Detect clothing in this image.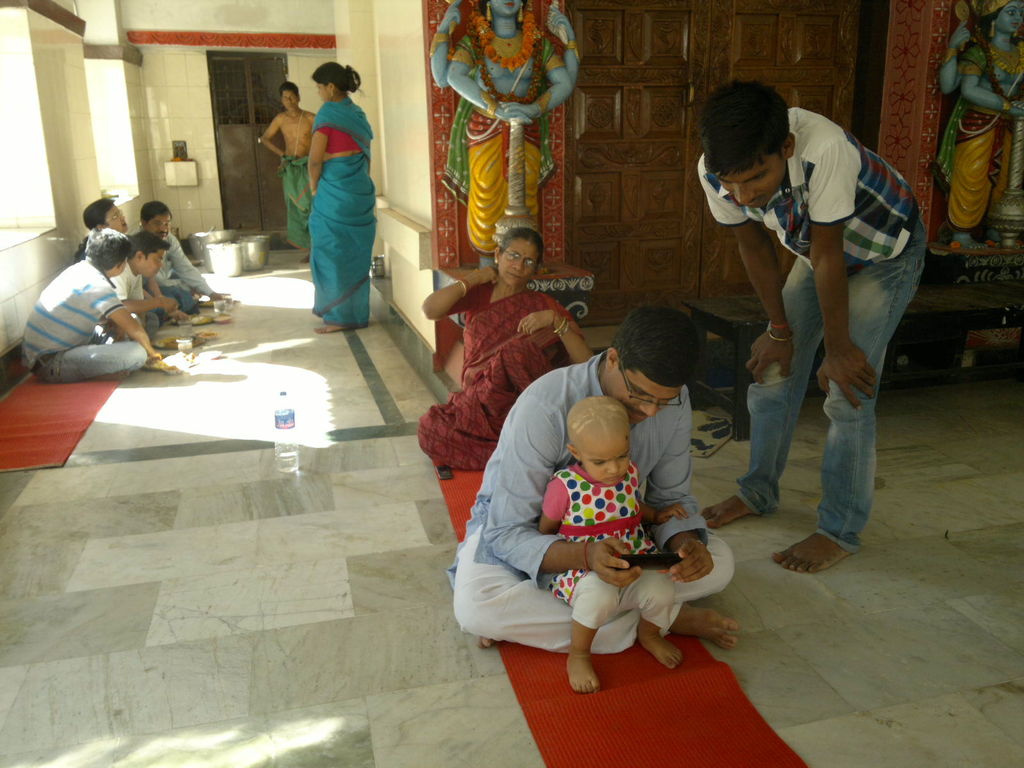
Detection: region(937, 38, 1012, 228).
